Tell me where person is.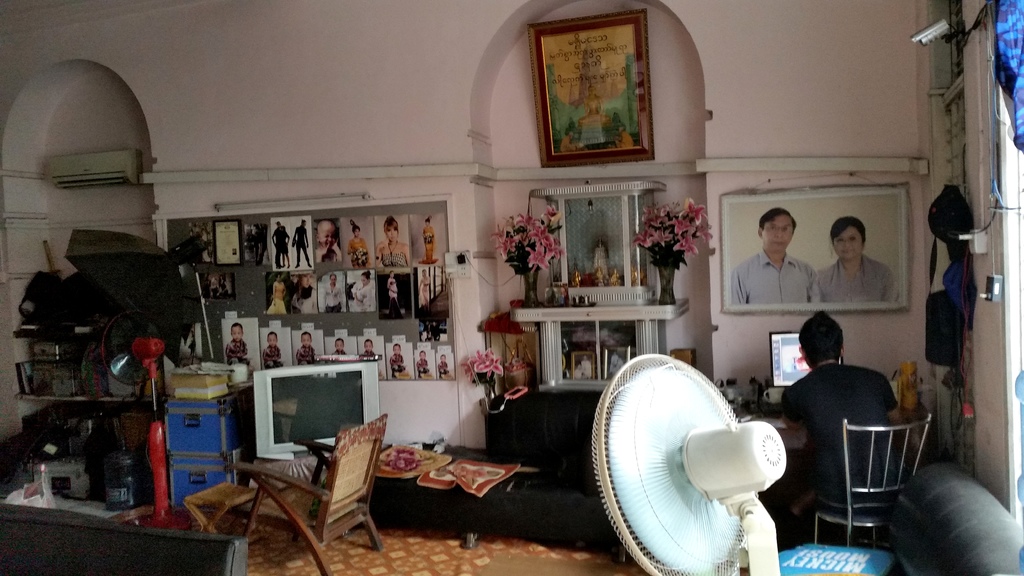
person is at <region>271, 221, 281, 267</region>.
